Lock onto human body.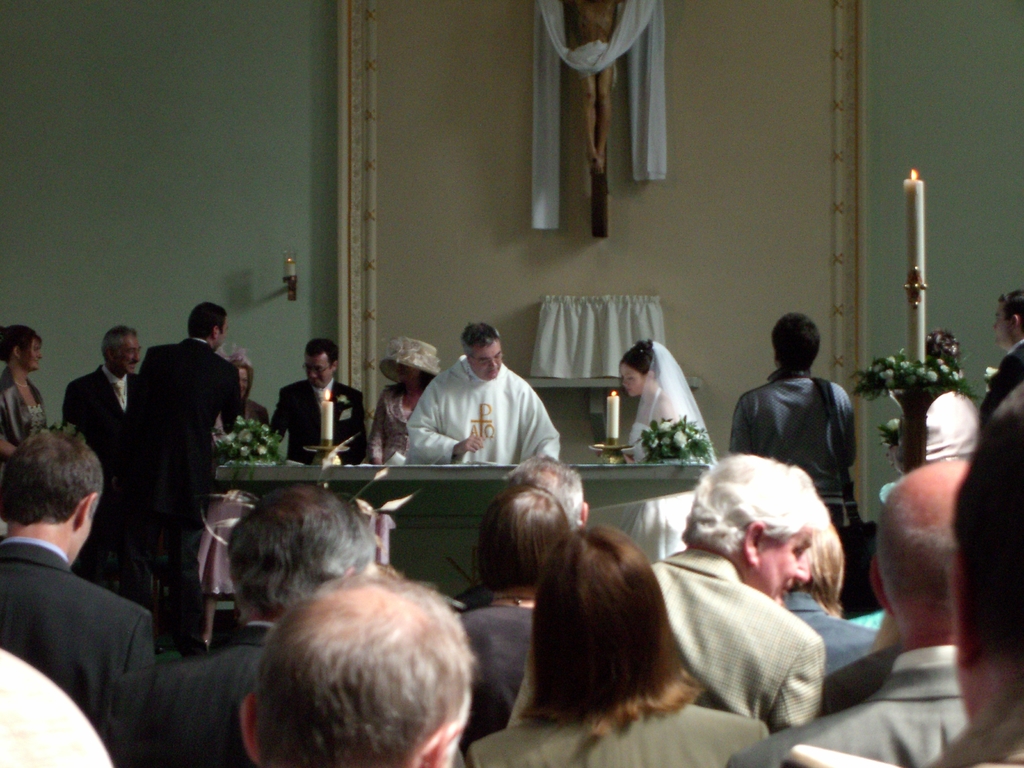
Locked: pyautogui.locateOnScreen(730, 365, 858, 528).
